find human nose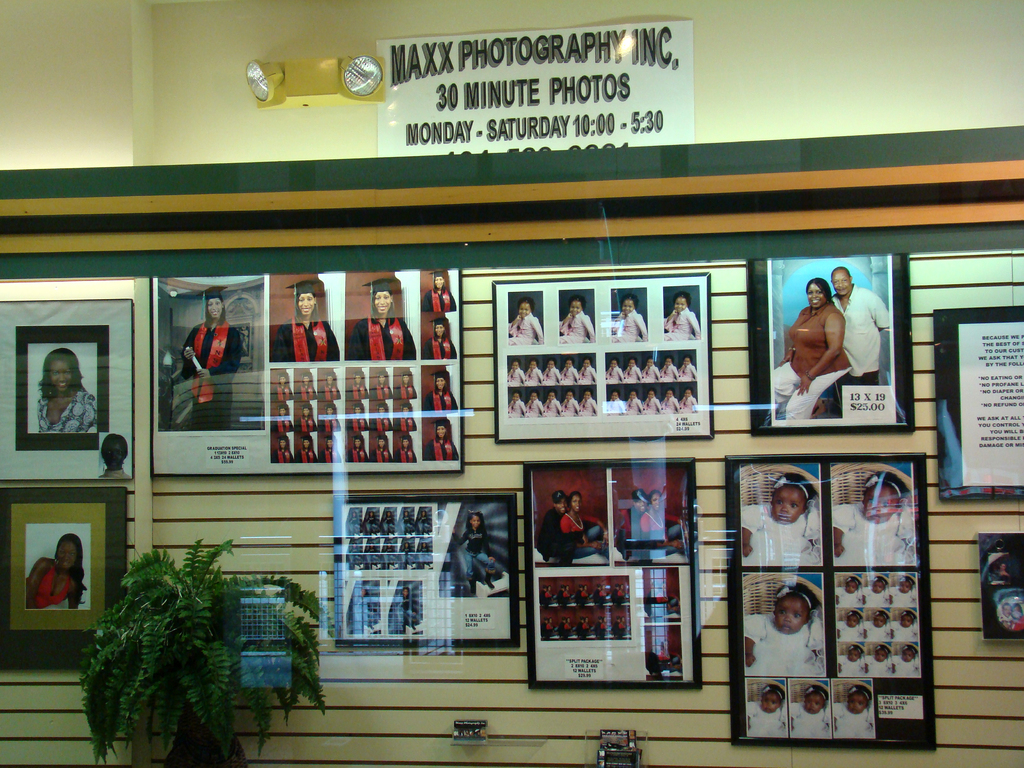
(left=780, top=504, right=788, bottom=510)
